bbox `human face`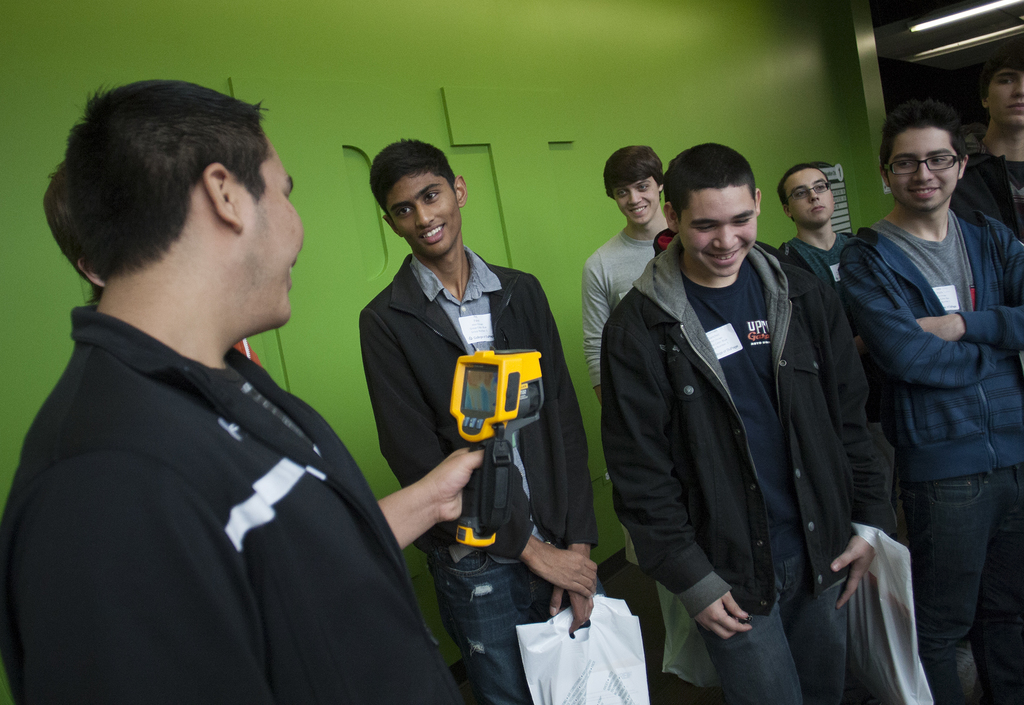
rect(785, 172, 836, 228)
